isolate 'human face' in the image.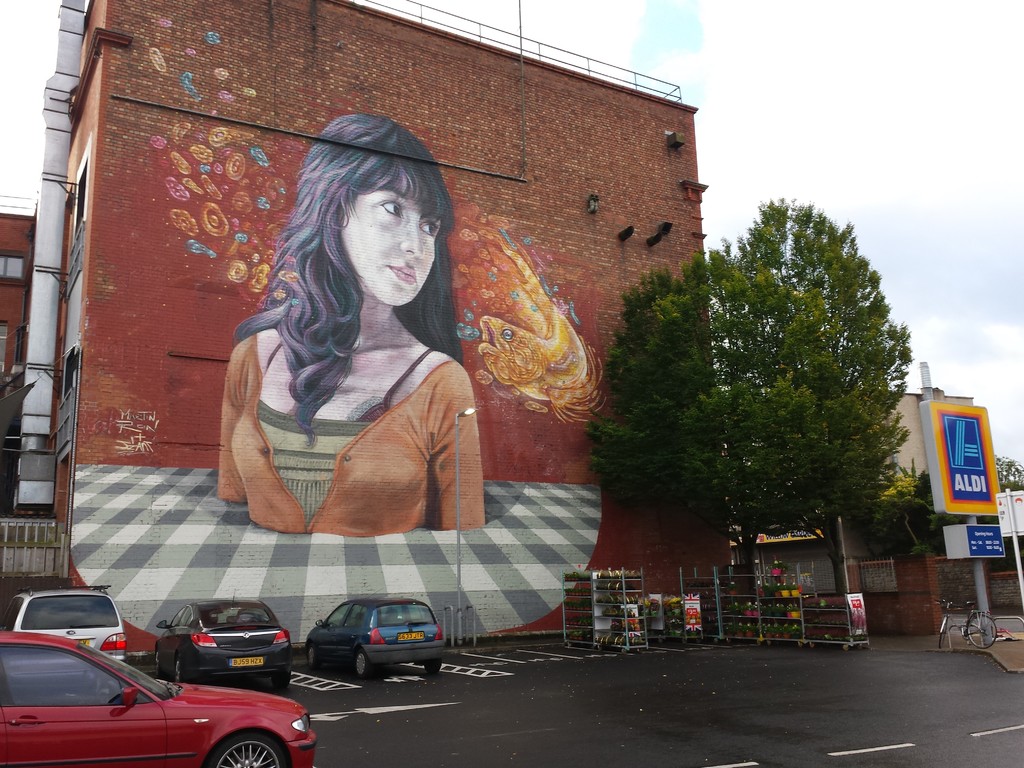
Isolated region: (x1=341, y1=171, x2=444, y2=307).
